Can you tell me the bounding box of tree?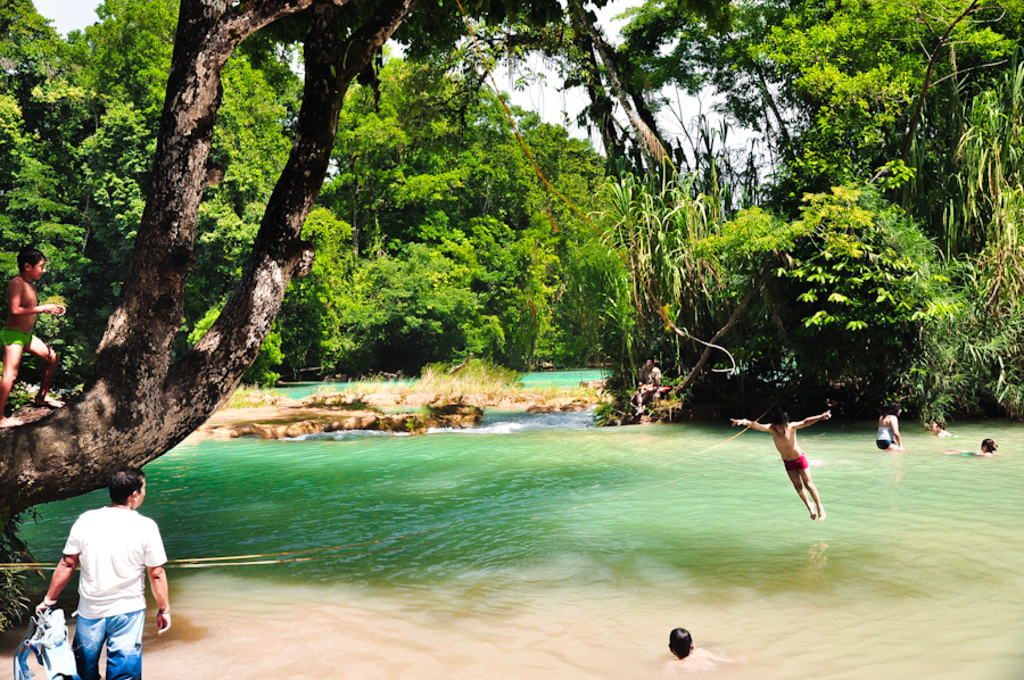
<bbox>668, 154, 998, 421</bbox>.
